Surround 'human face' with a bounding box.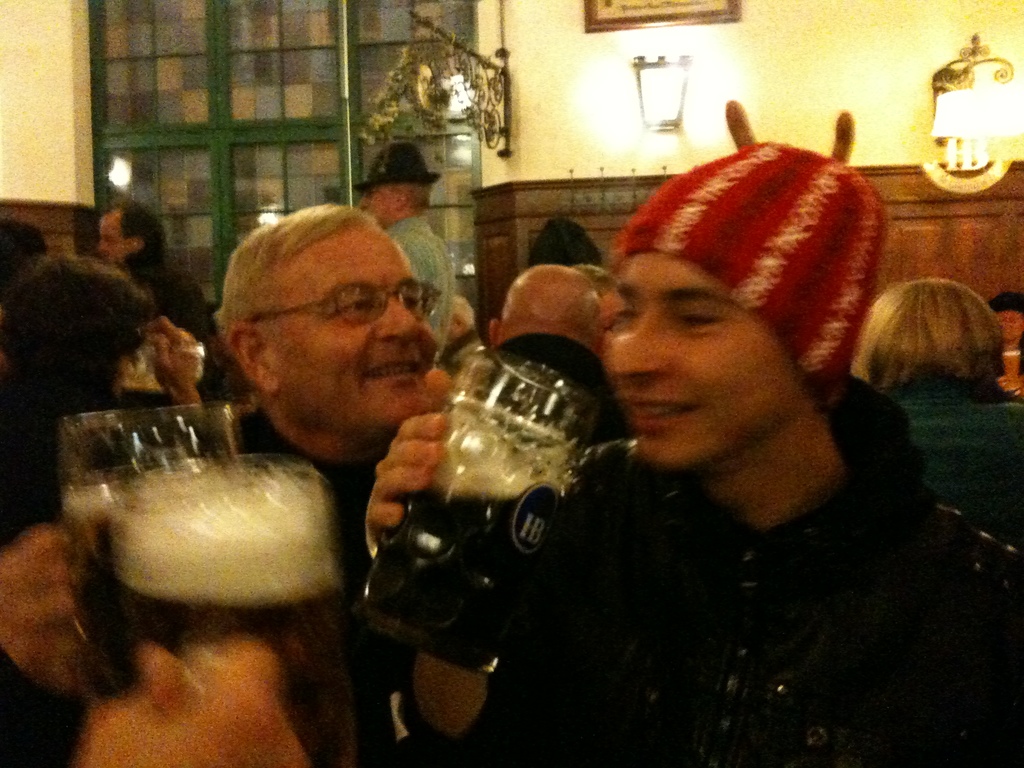
607:249:801:467.
